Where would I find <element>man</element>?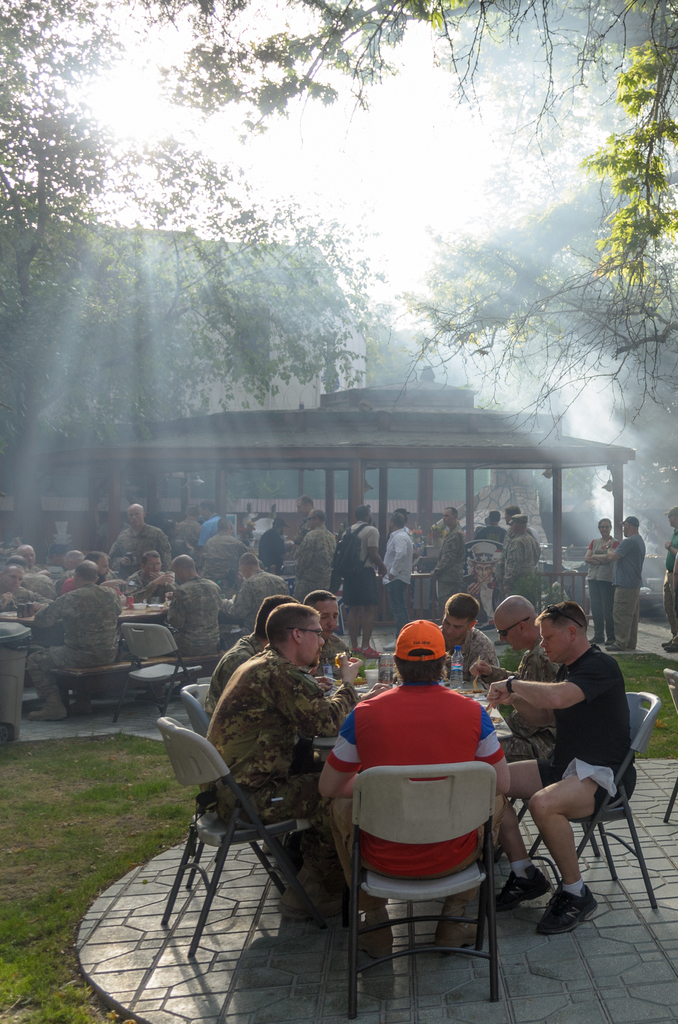
At 303, 593, 358, 679.
